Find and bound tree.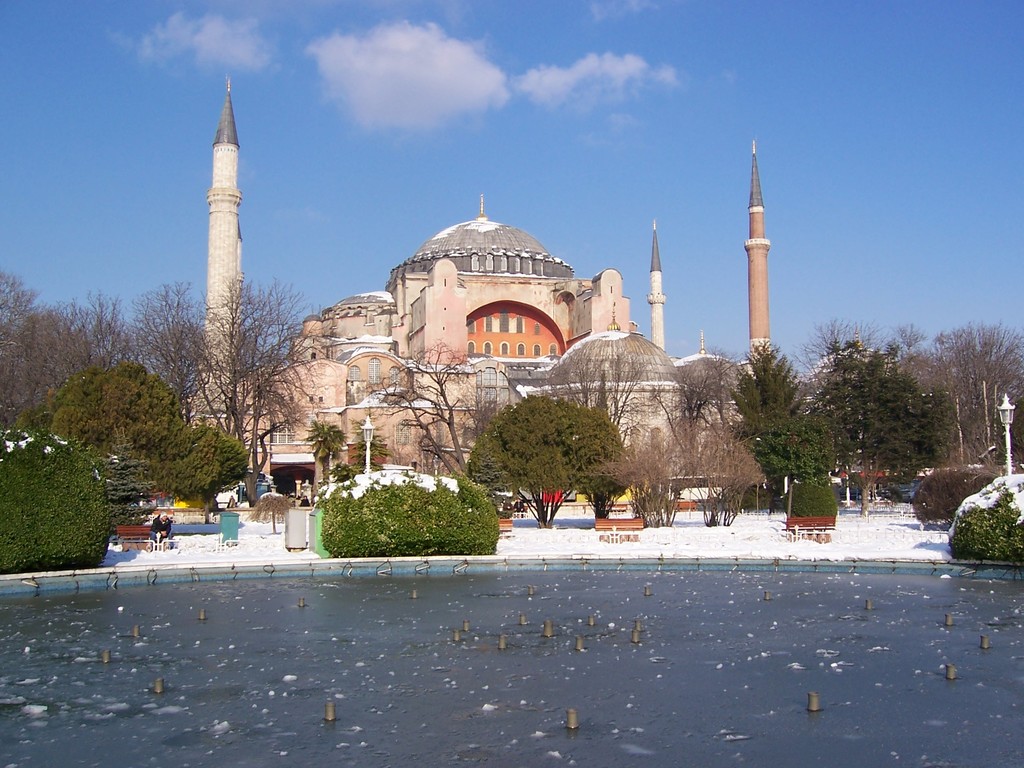
Bound: [122,268,210,408].
